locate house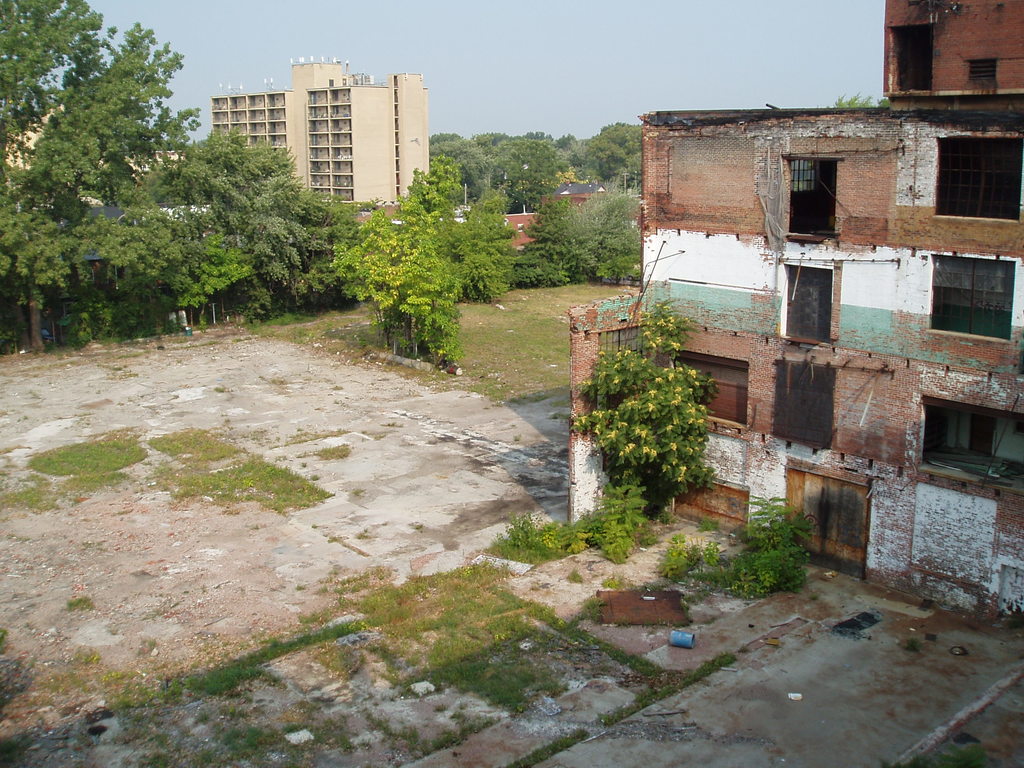
bbox=[530, 178, 602, 207]
